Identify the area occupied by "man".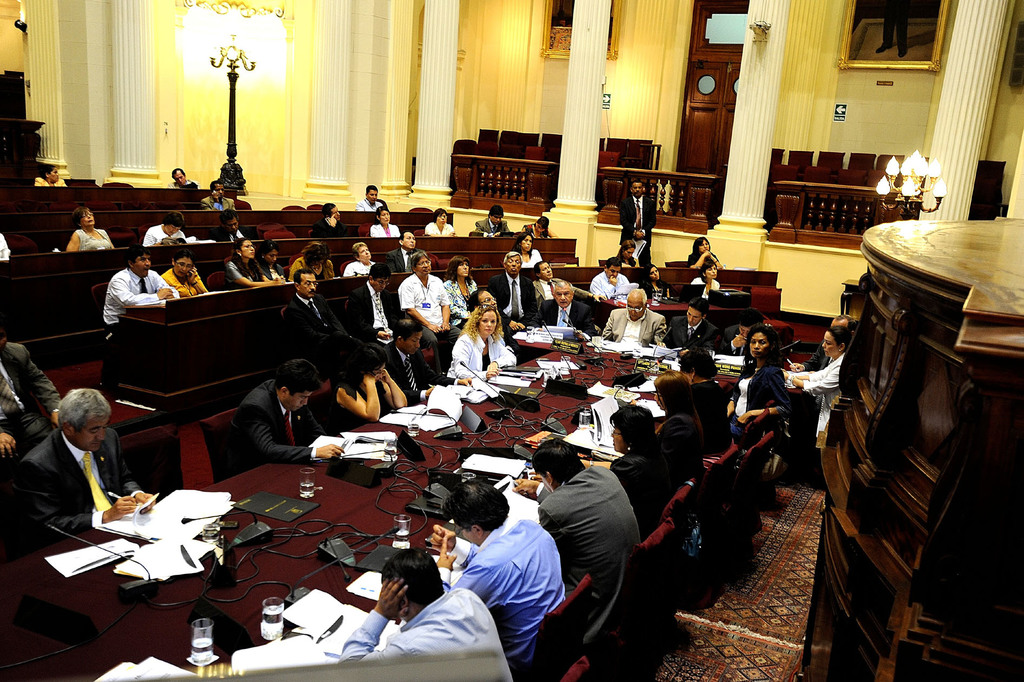
Area: 530,261,557,300.
